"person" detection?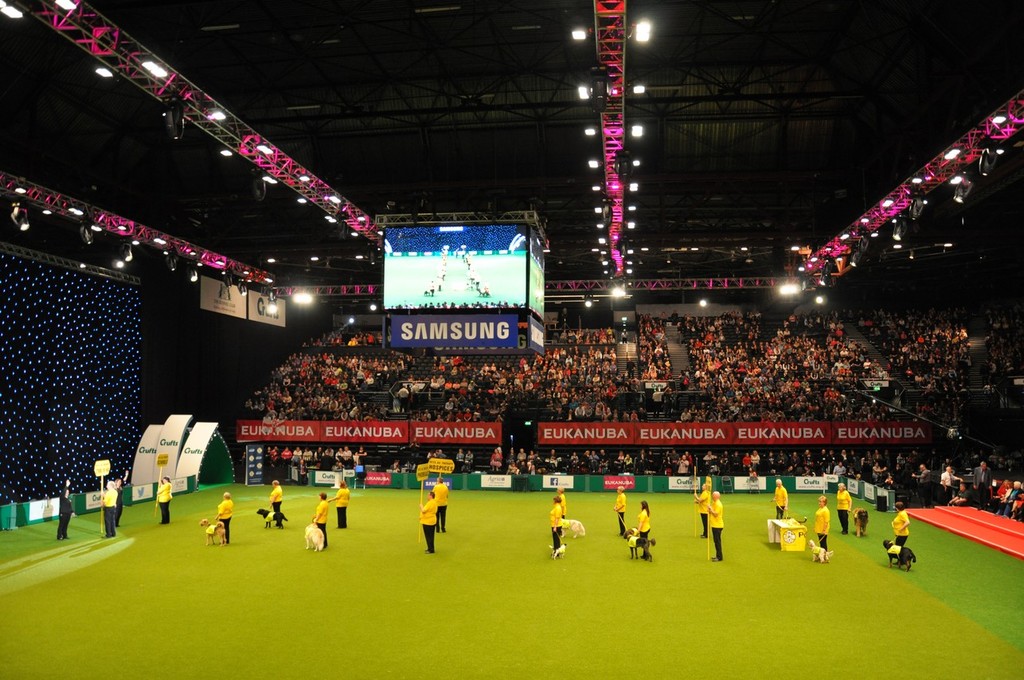
{"x1": 419, "y1": 491, "x2": 438, "y2": 553}
